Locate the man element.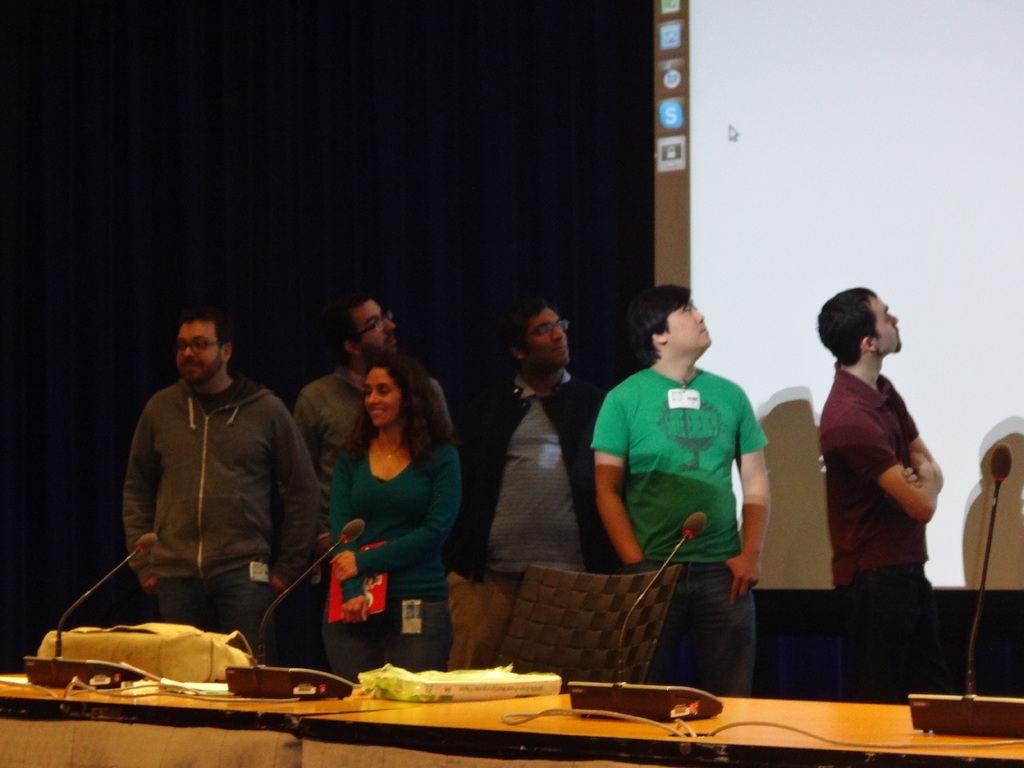
Element bbox: 93:307:323:659.
